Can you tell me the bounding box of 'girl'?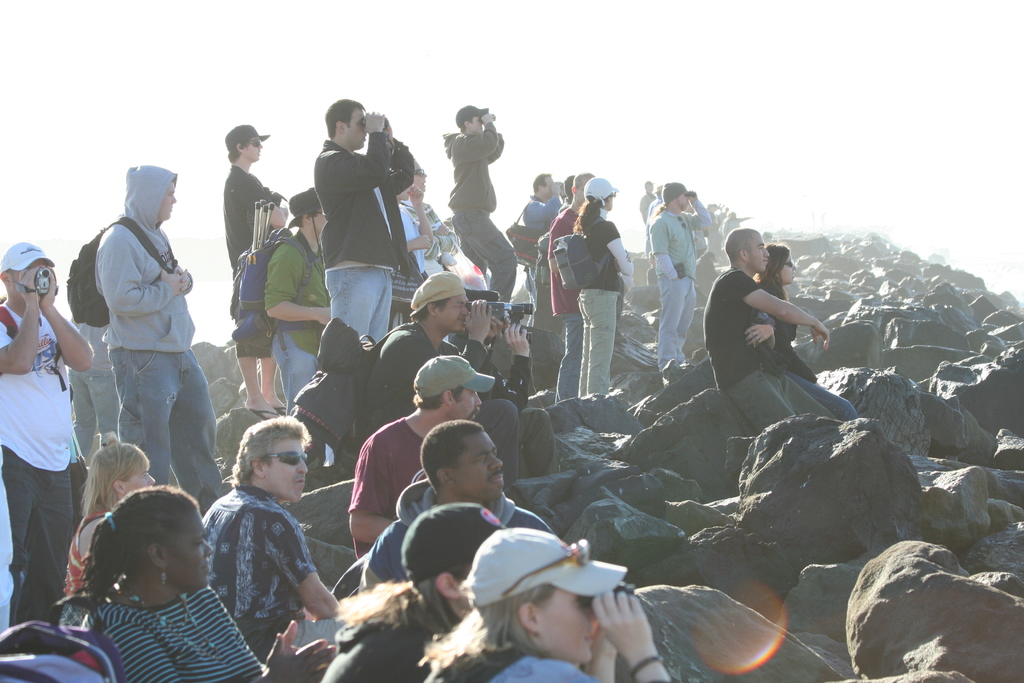
<bbox>62, 441, 159, 668</bbox>.
